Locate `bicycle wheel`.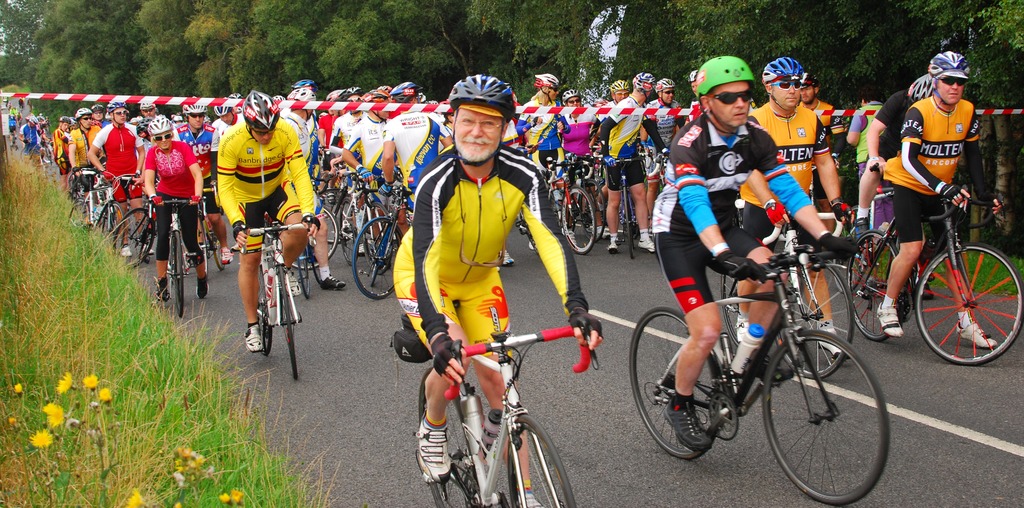
Bounding box: pyautogui.locateOnScreen(353, 220, 402, 303).
